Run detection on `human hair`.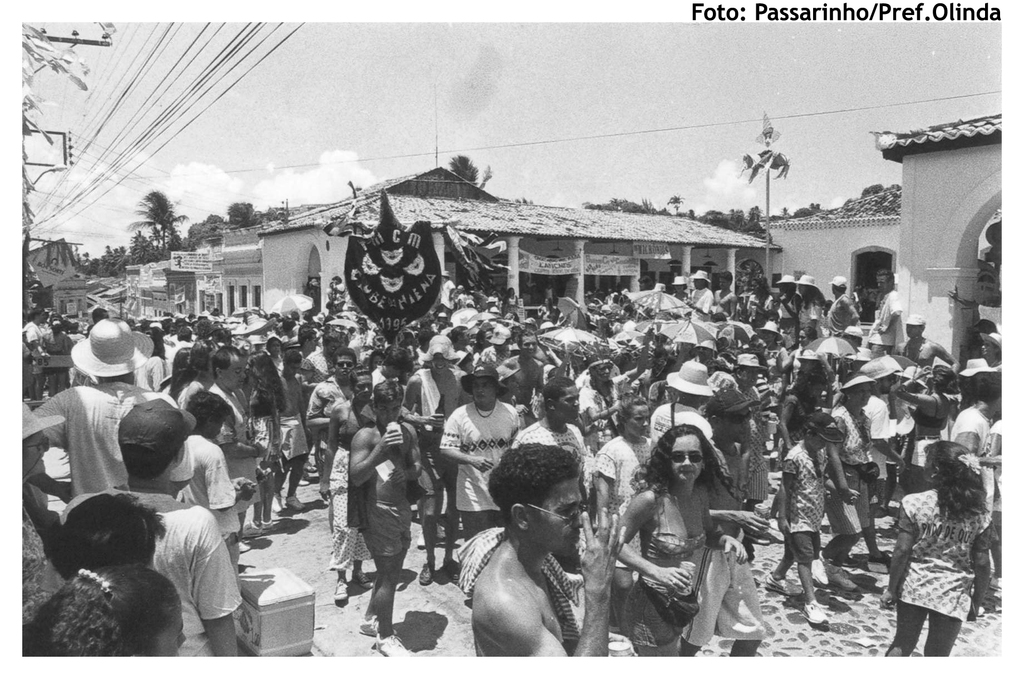
Result: 251 353 290 412.
